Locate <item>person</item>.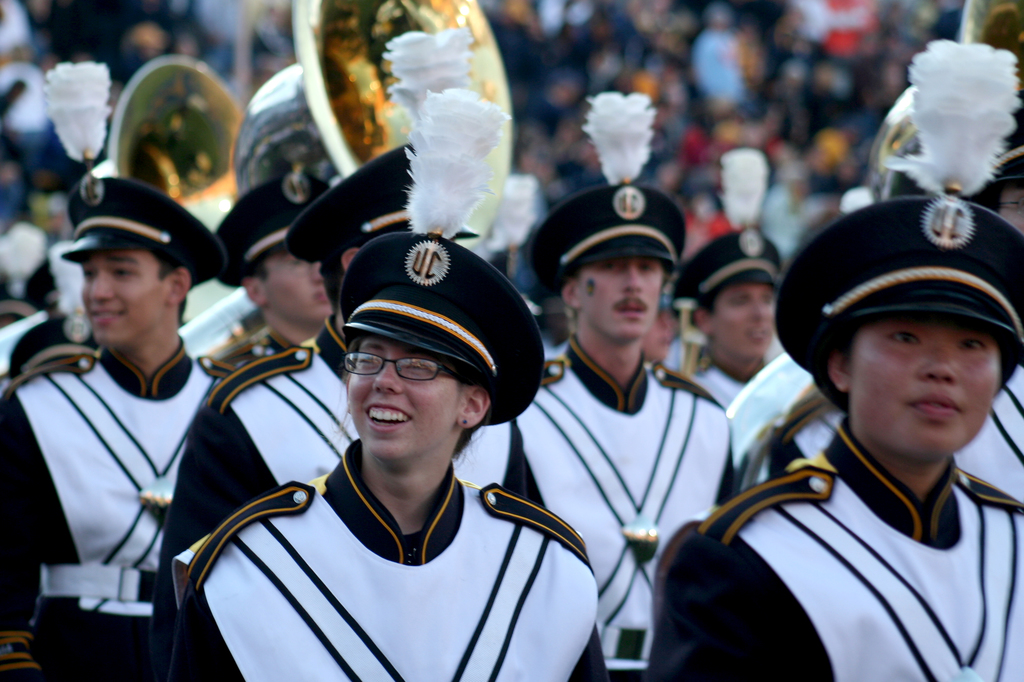
Bounding box: l=643, t=22, r=1023, b=681.
